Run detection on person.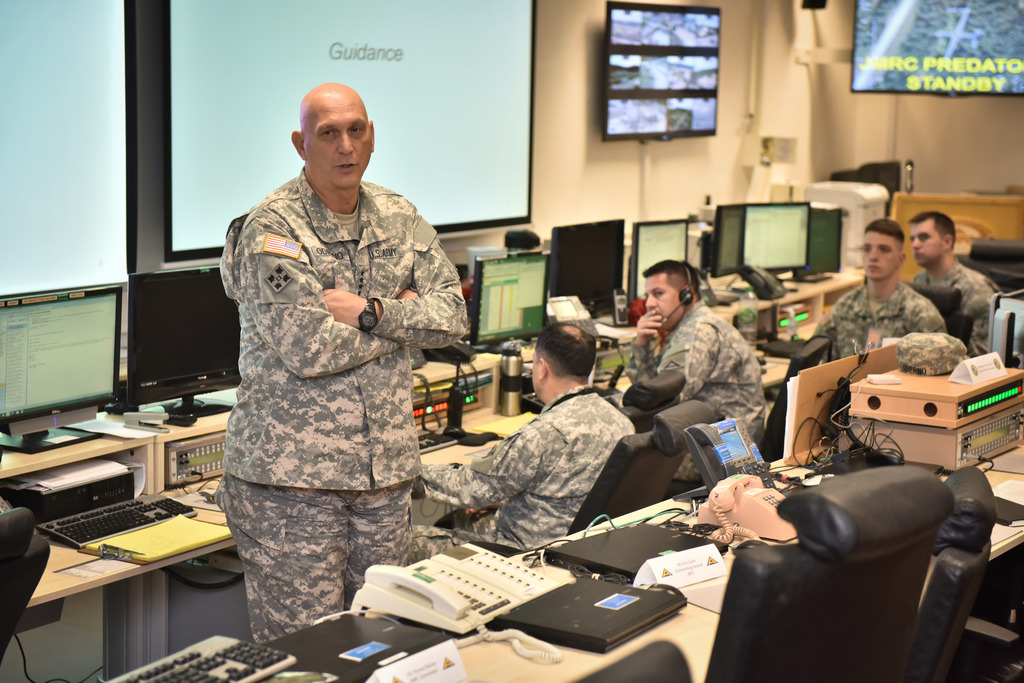
Result: region(627, 260, 766, 451).
